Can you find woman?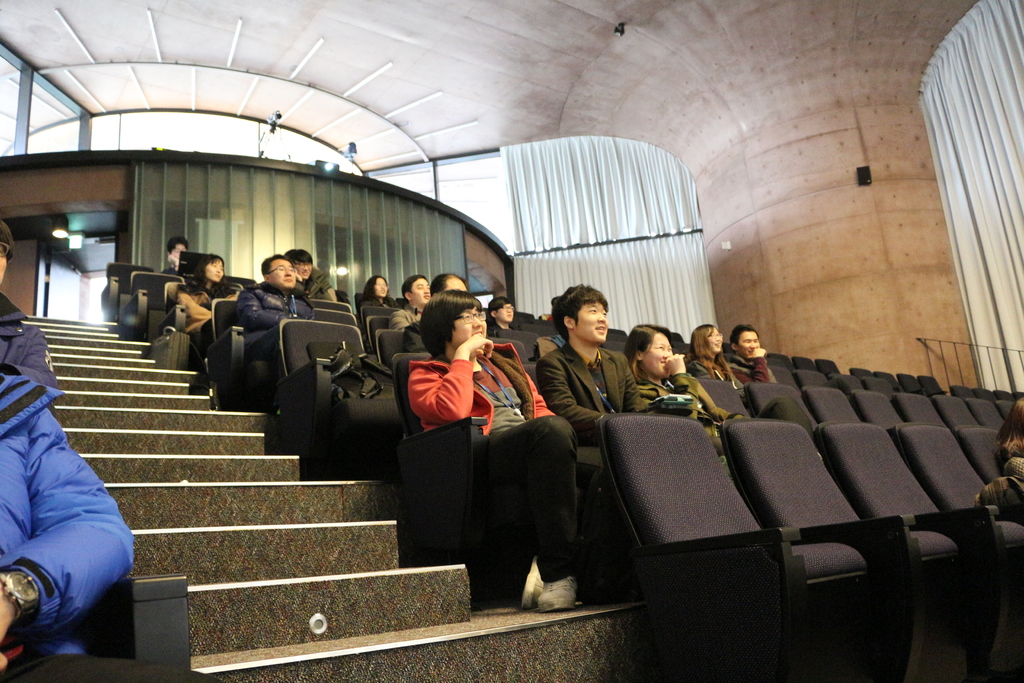
Yes, bounding box: [401,261,550,604].
